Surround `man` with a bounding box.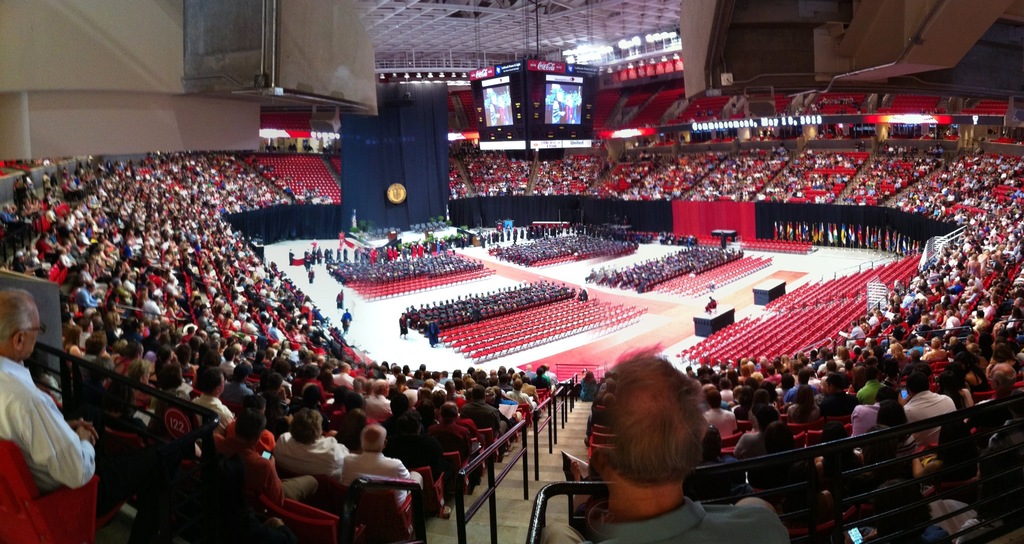
<box>339,425,426,503</box>.
